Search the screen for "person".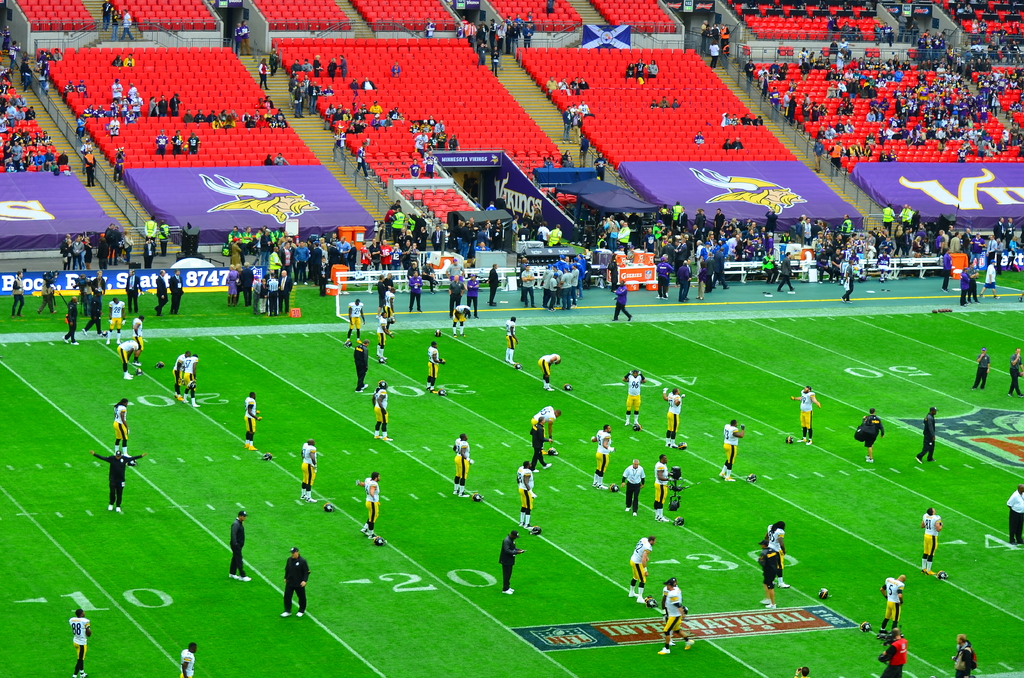
Found at [142, 214, 159, 259].
